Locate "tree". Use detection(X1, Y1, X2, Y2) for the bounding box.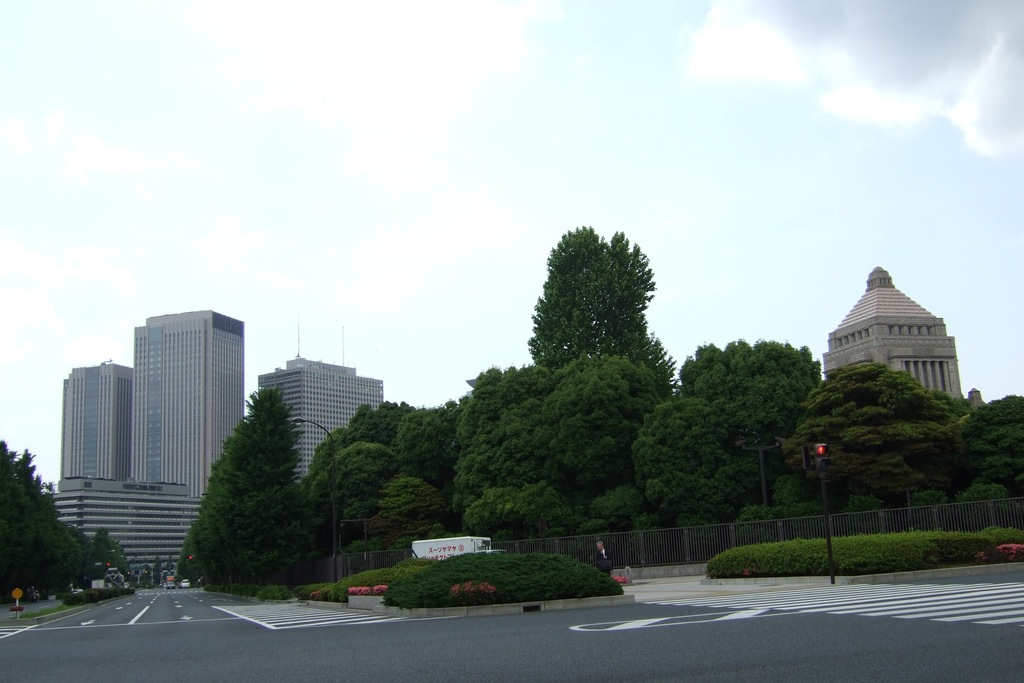
detection(520, 217, 682, 413).
